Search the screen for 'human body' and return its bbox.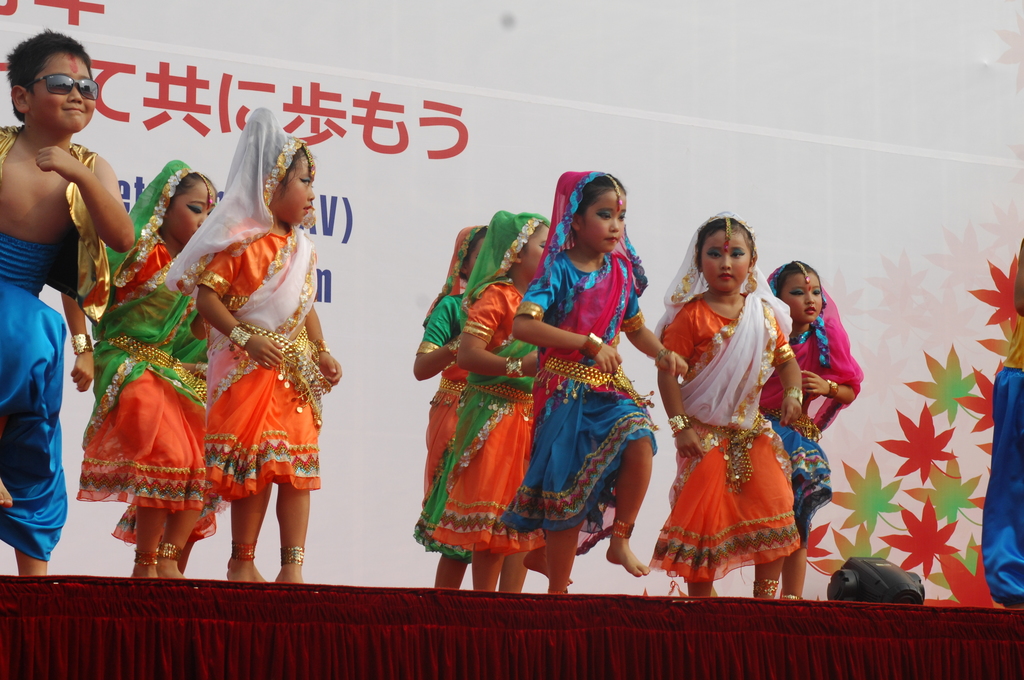
Found: left=61, top=223, right=223, bottom=576.
